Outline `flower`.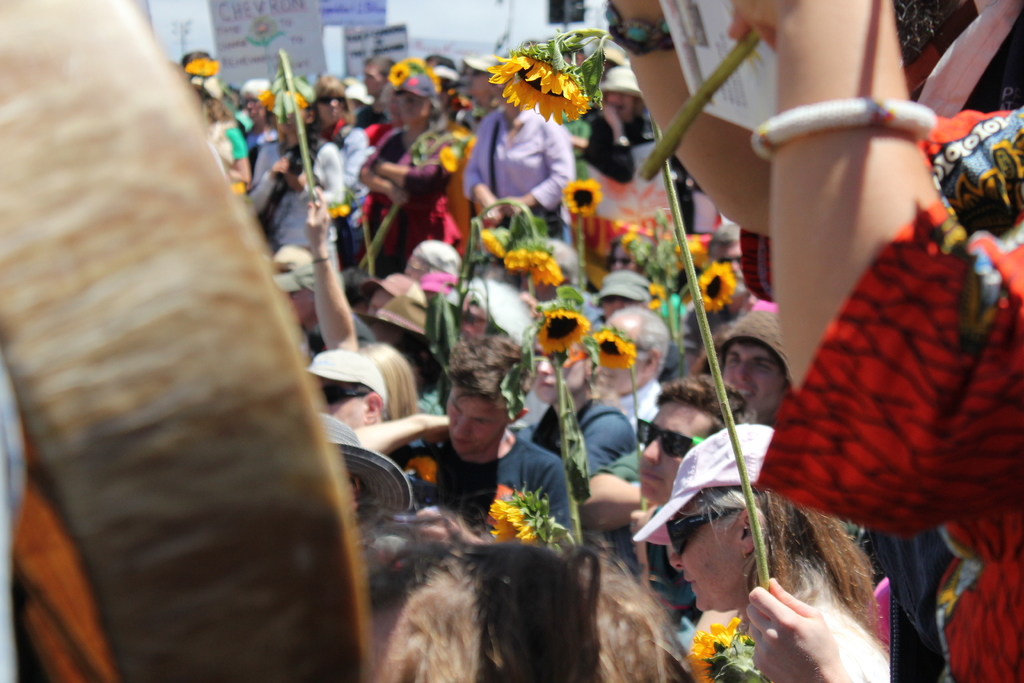
Outline: {"left": 385, "top": 67, "right": 404, "bottom": 89}.
